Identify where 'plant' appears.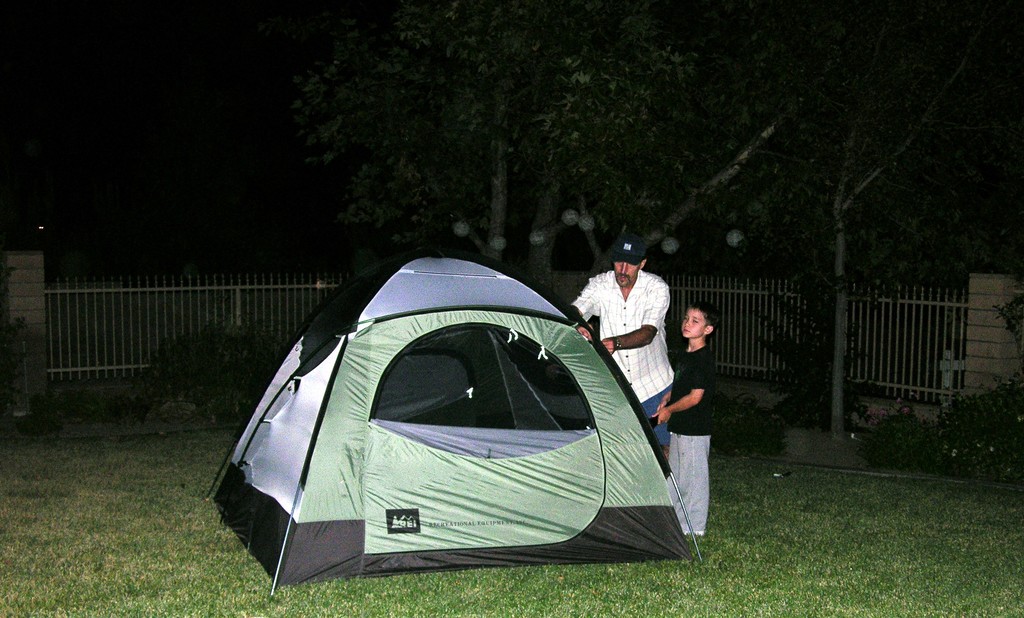
Appears at crop(984, 278, 1023, 369).
